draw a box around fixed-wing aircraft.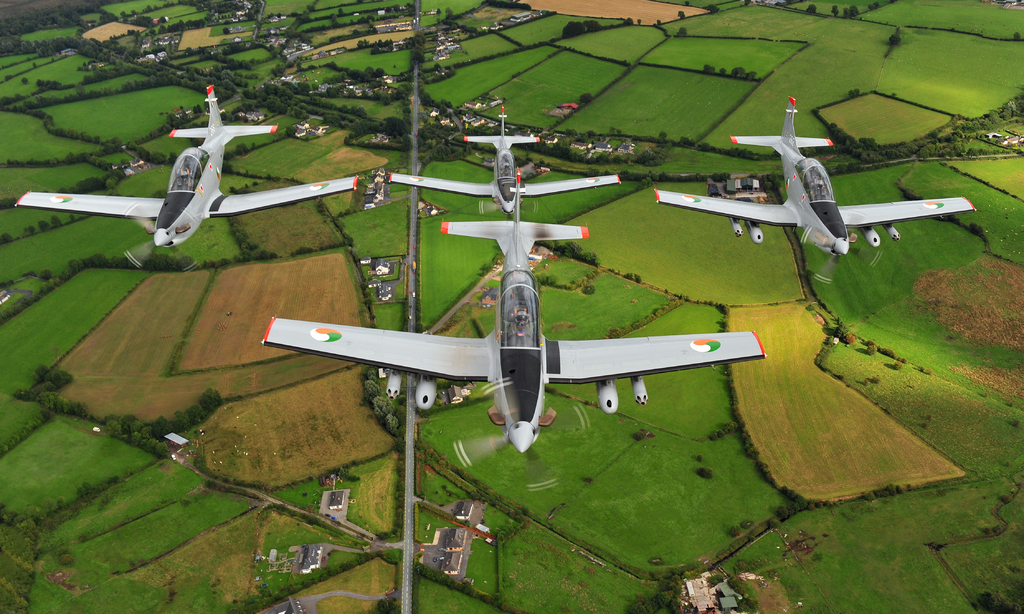
bbox=(17, 83, 360, 246).
